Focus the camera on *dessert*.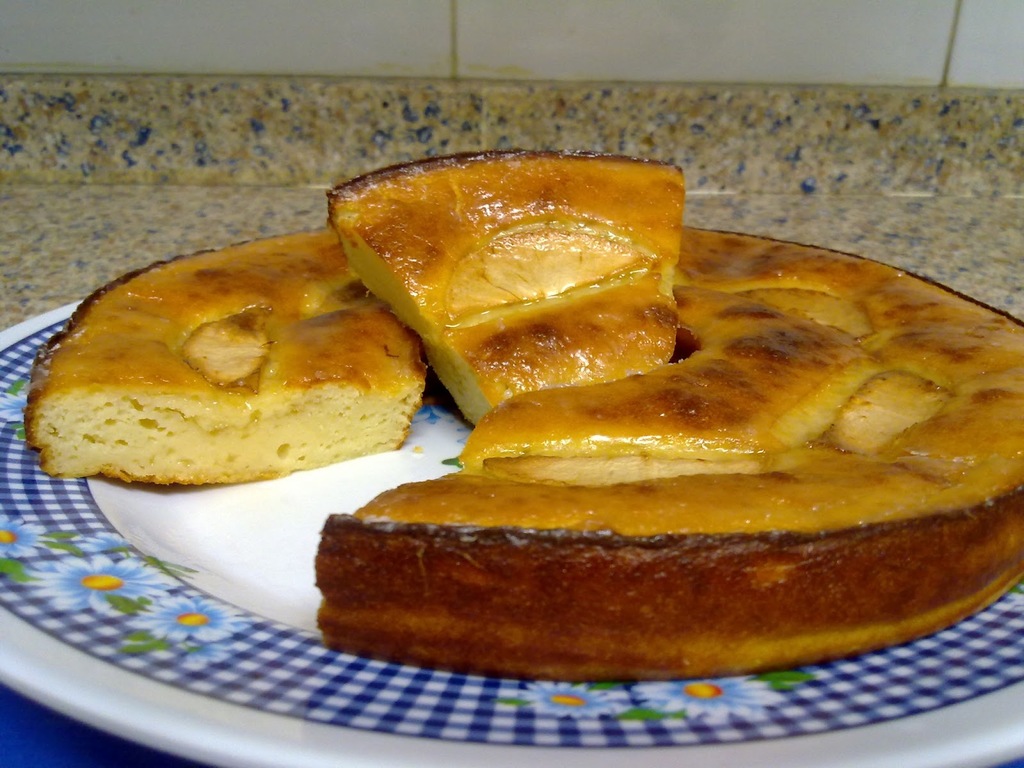
Focus region: region(317, 147, 684, 423).
